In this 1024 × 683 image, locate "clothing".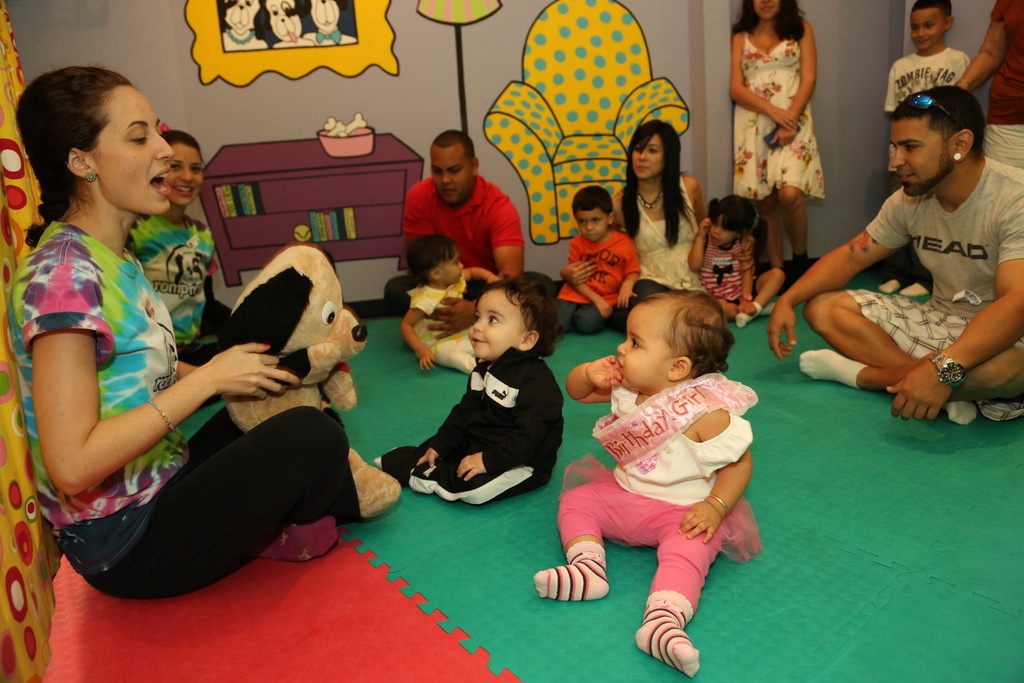
Bounding box: 985/0/1023/161.
